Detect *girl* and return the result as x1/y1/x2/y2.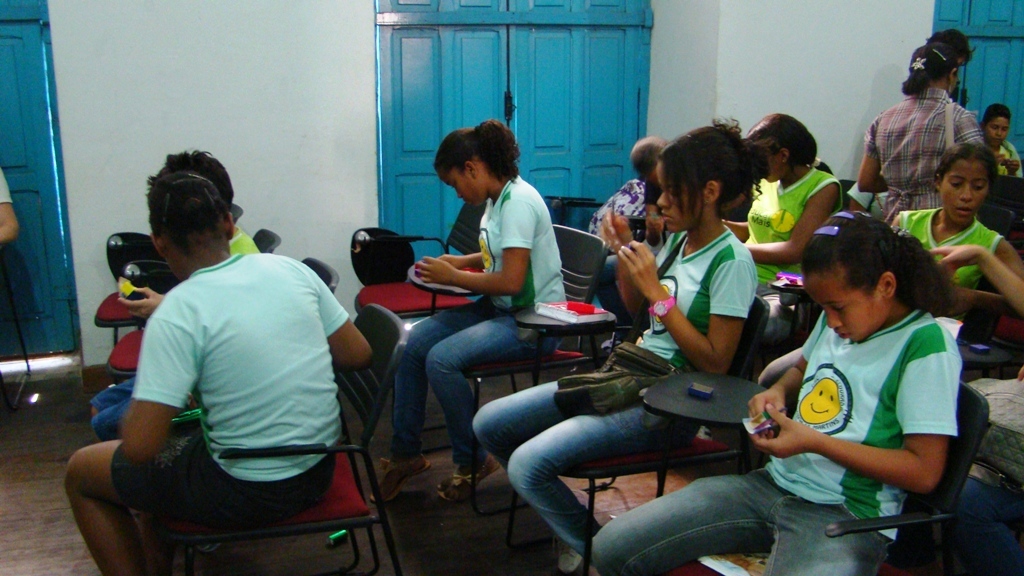
374/120/567/506.
